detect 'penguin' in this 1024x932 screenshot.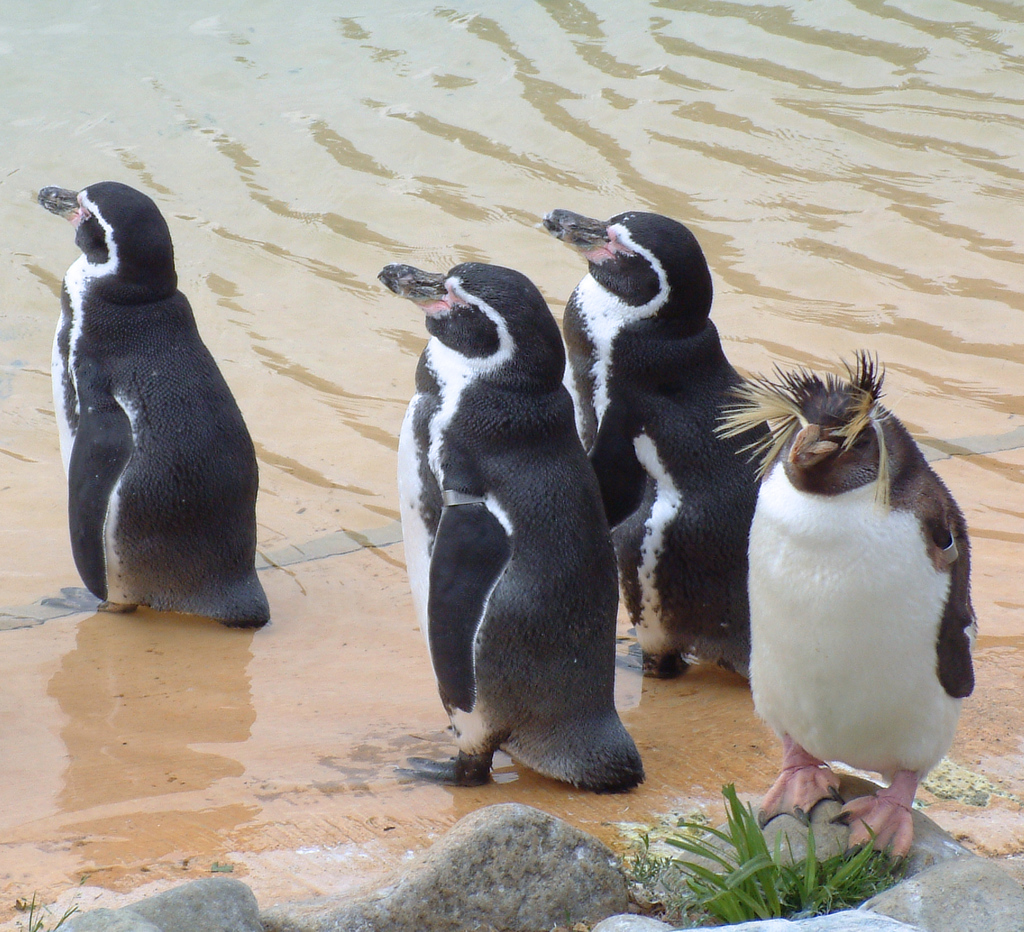
Detection: <bbox>544, 206, 779, 683</bbox>.
